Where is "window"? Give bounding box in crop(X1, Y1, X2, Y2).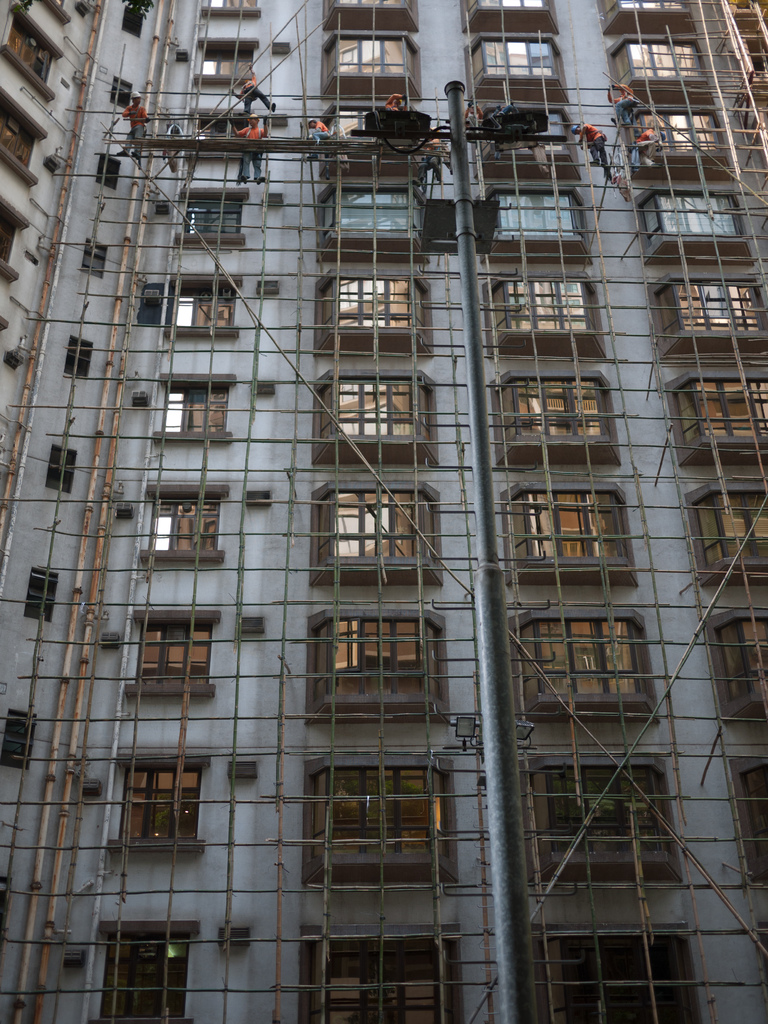
crop(531, 922, 703, 1023).
